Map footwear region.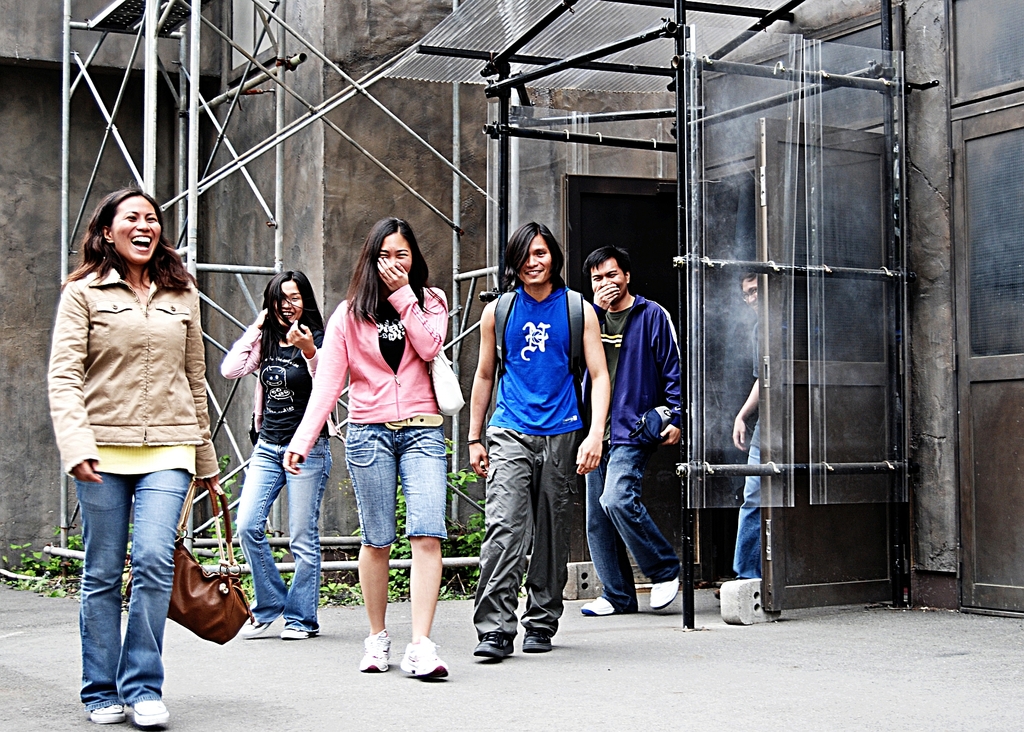
Mapped to detection(579, 596, 611, 618).
